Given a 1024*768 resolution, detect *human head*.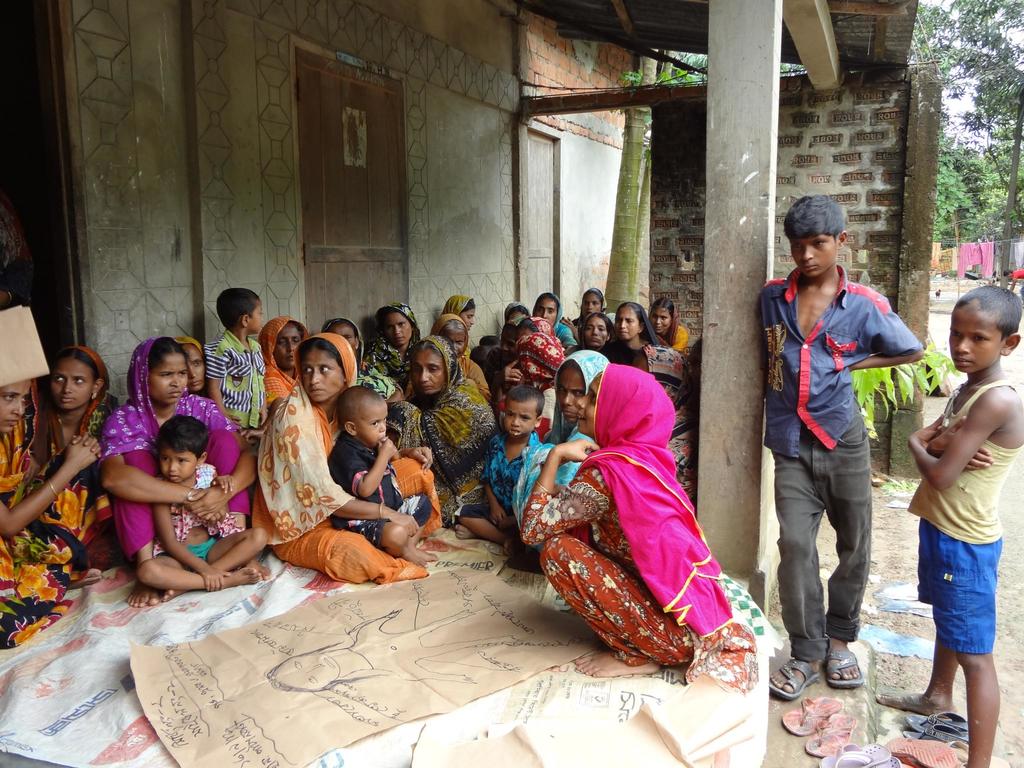
(552, 349, 609, 423).
